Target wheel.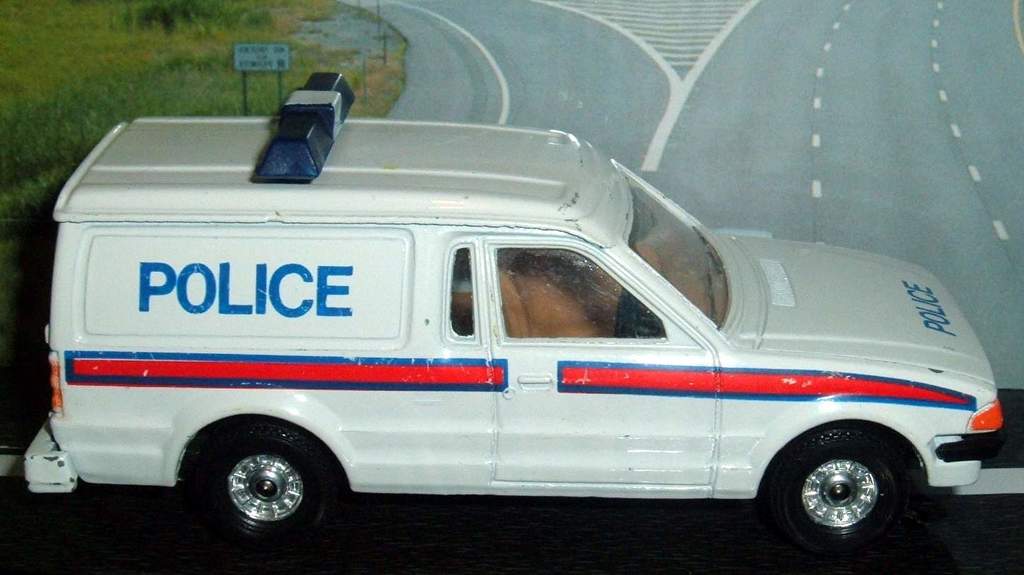
Target region: 194 419 336 562.
